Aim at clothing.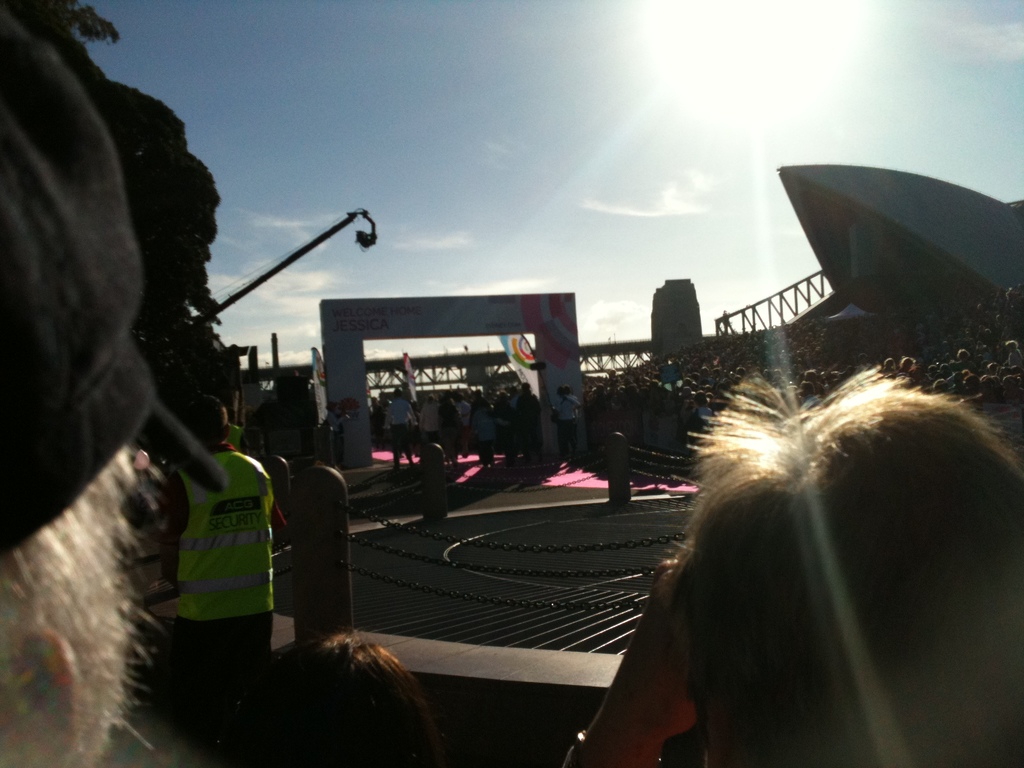
Aimed at {"left": 151, "top": 413, "right": 278, "bottom": 696}.
